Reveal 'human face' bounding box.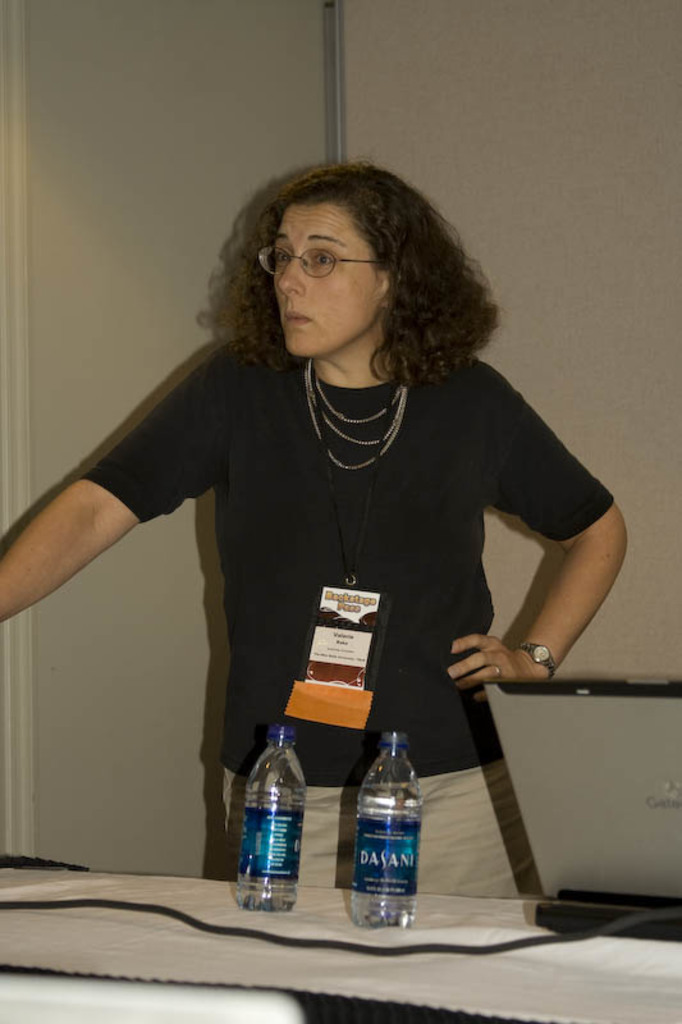
Revealed: {"x1": 267, "y1": 195, "x2": 380, "y2": 365}.
